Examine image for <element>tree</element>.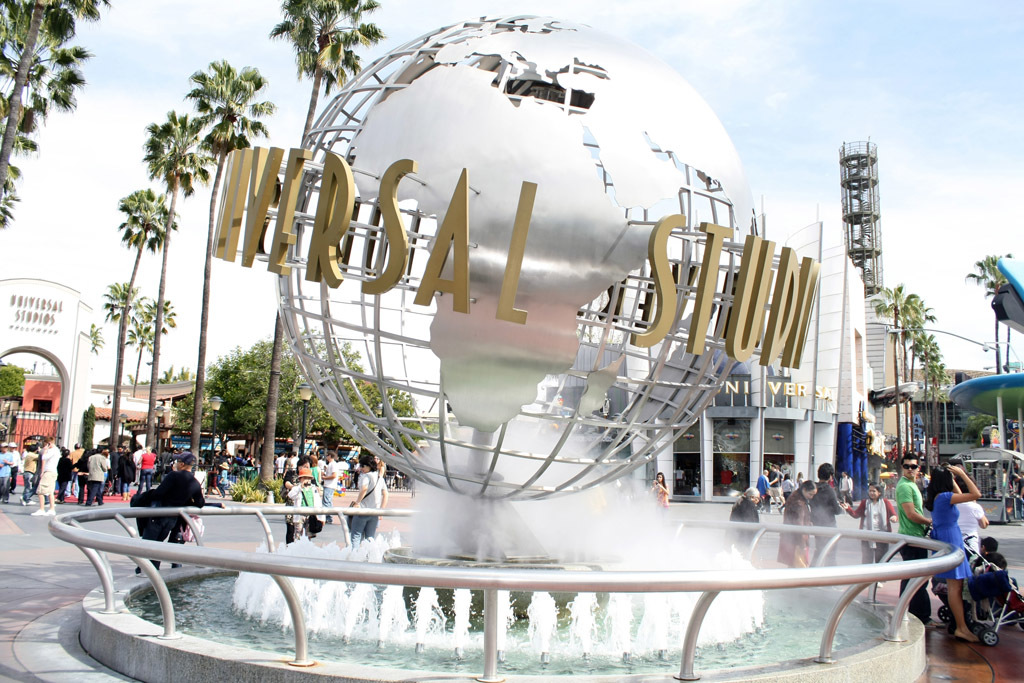
Examination result: region(136, 107, 214, 471).
